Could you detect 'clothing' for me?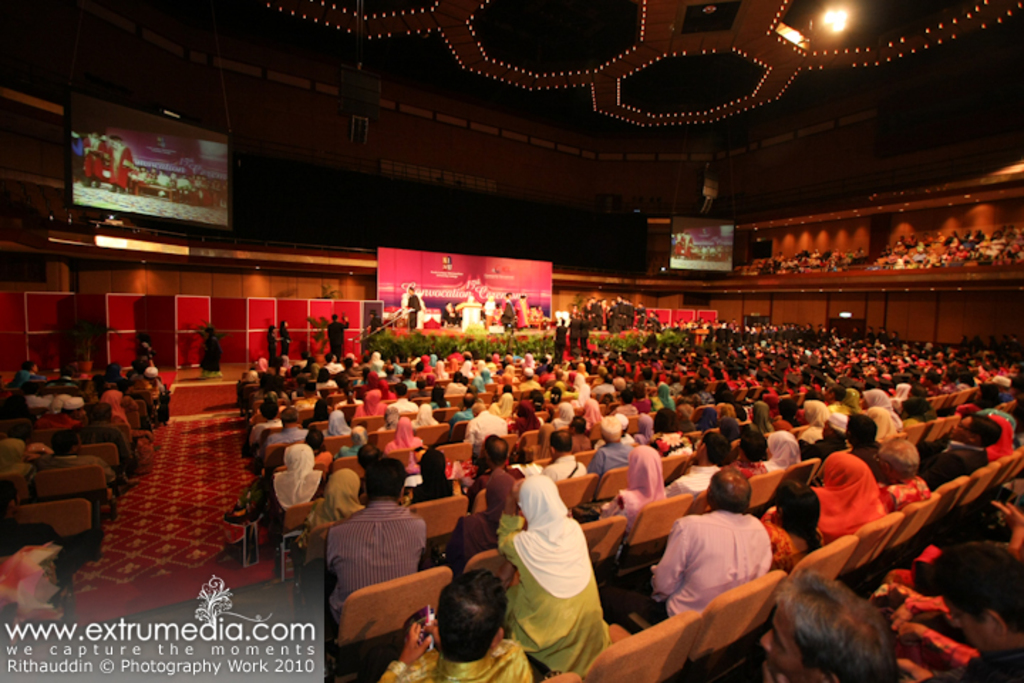
Detection result: select_region(663, 464, 720, 501).
